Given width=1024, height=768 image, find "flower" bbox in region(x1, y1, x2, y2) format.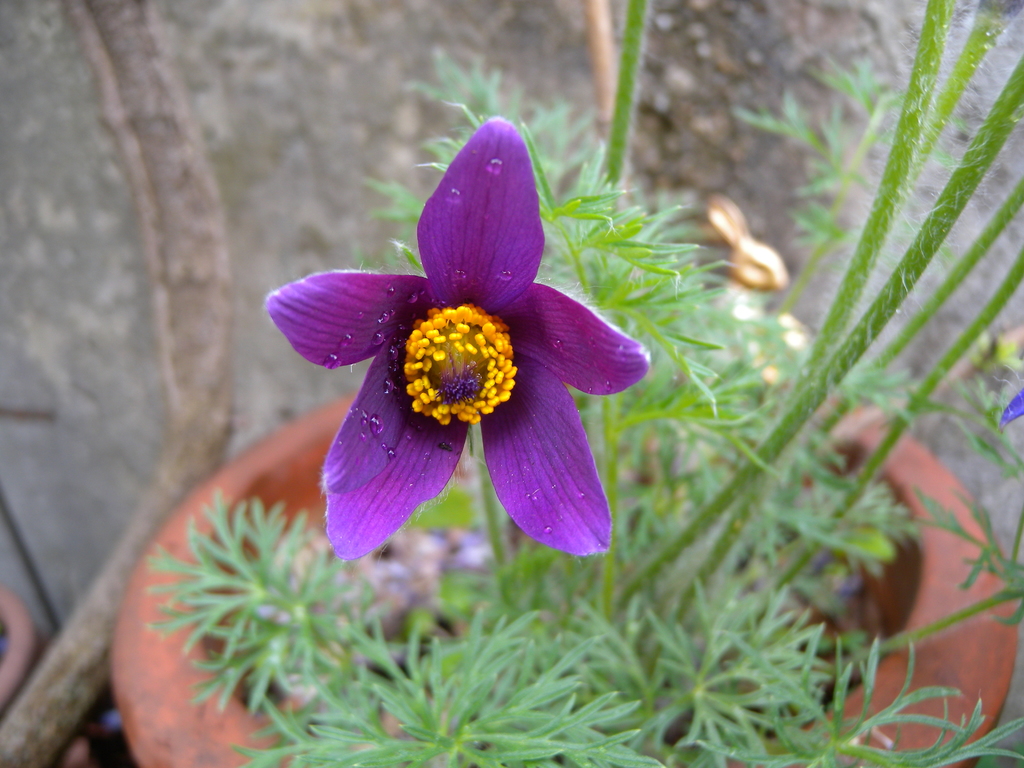
region(266, 136, 648, 566).
